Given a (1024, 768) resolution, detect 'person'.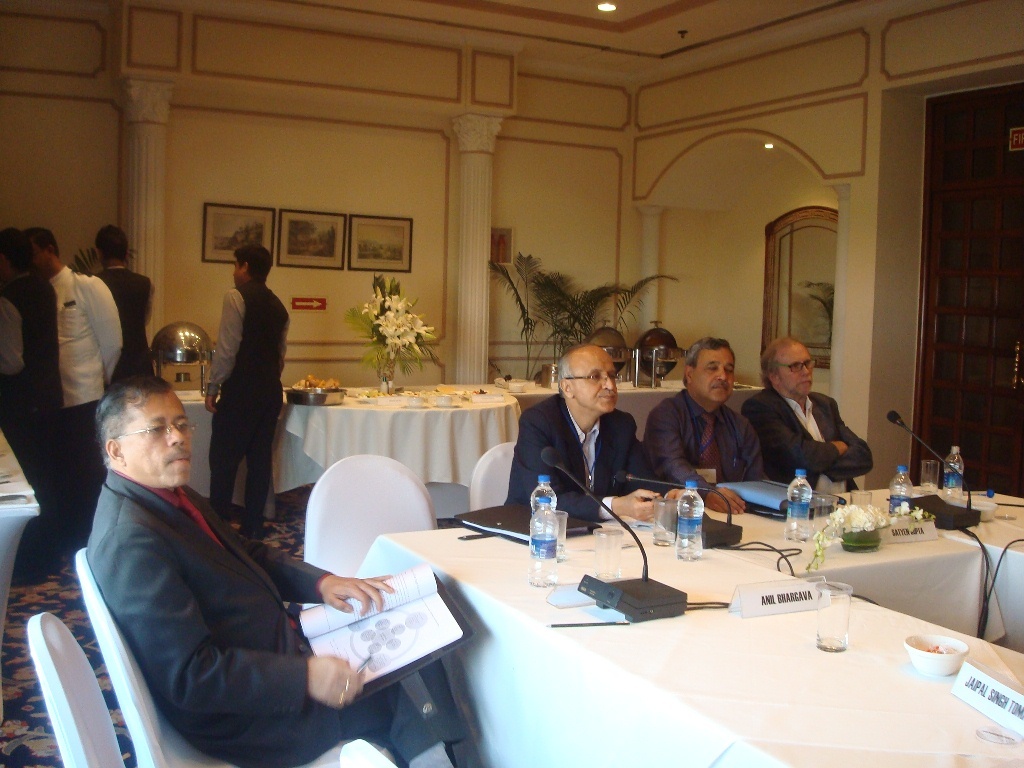
left=22, top=232, right=148, bottom=539.
